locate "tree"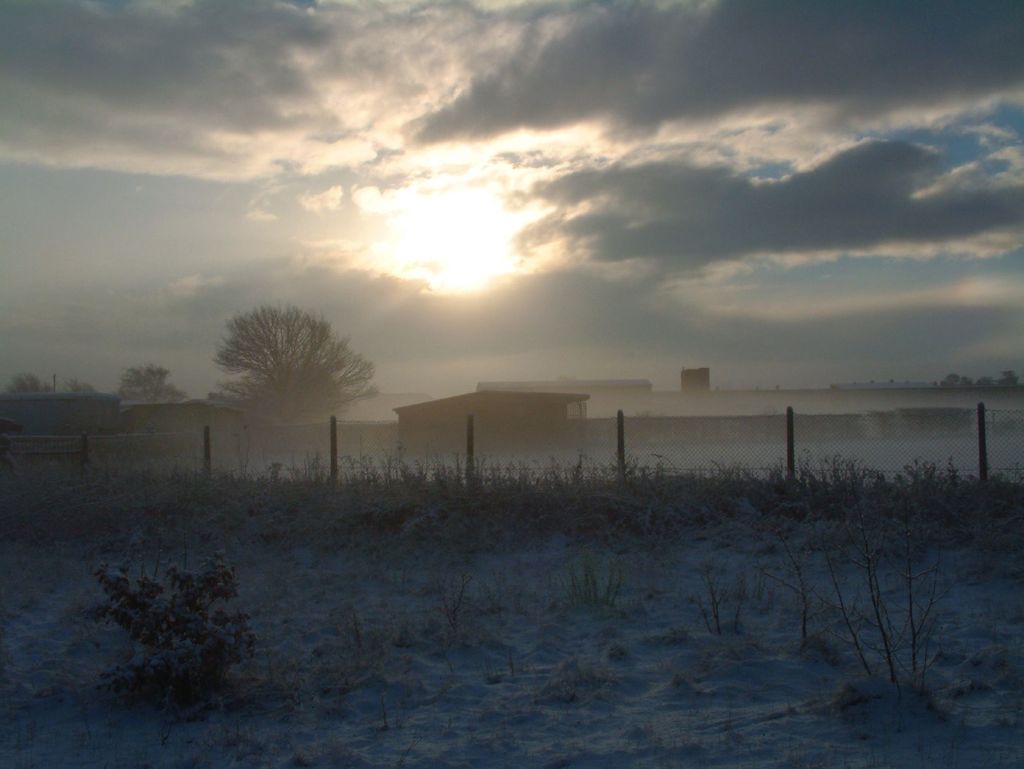
205:279:372:464
